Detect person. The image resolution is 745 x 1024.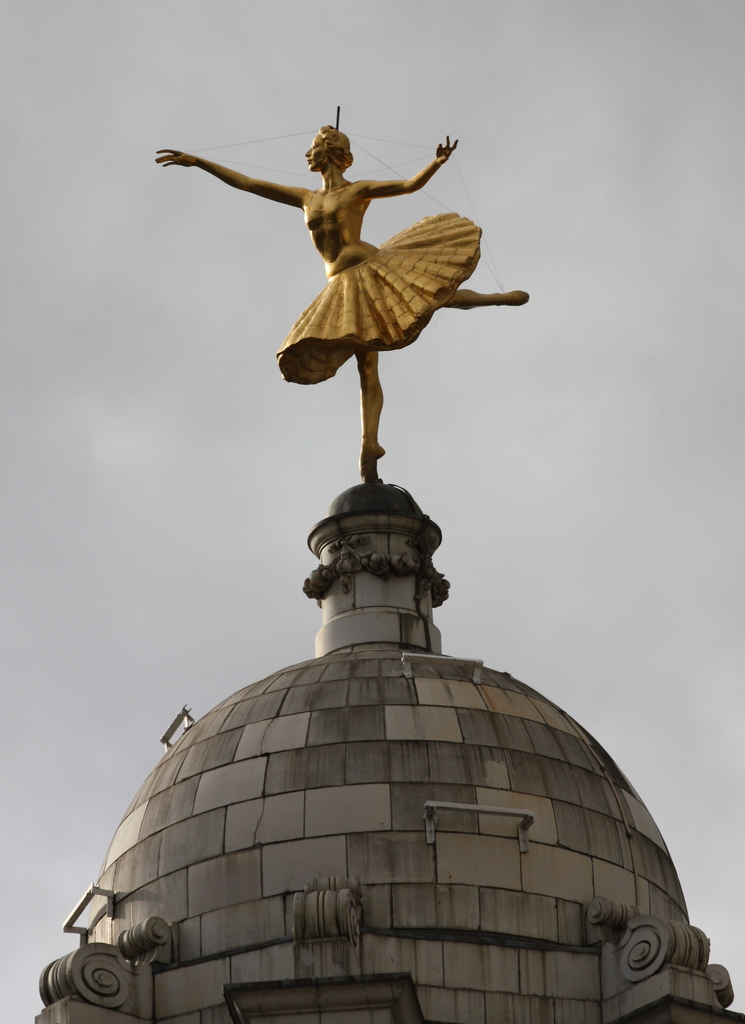
155:118:531:477.
